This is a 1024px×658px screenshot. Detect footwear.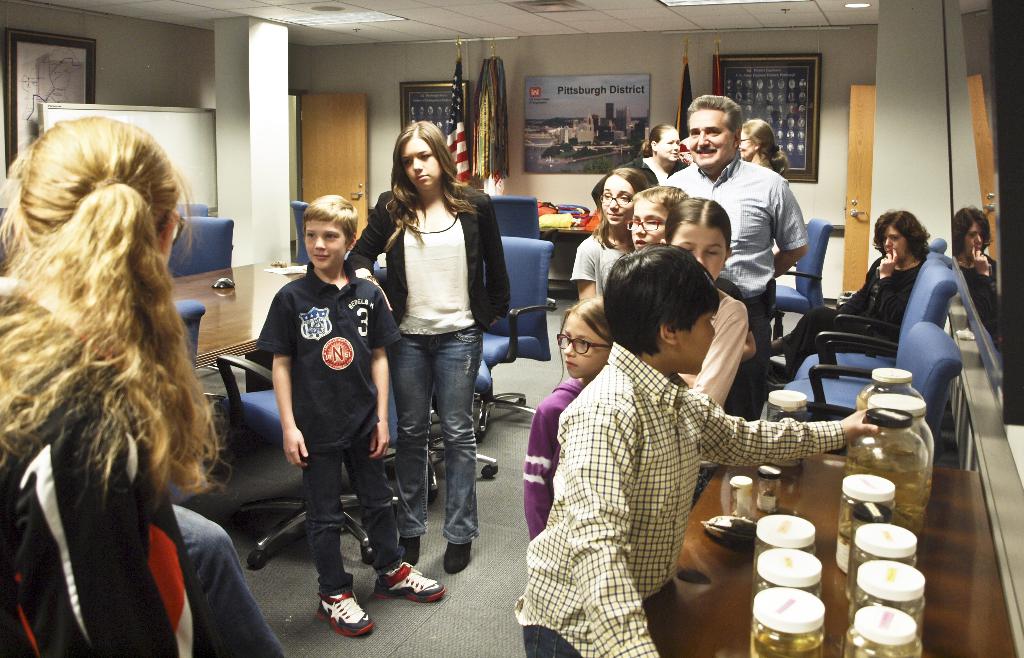
369/566/441/625.
